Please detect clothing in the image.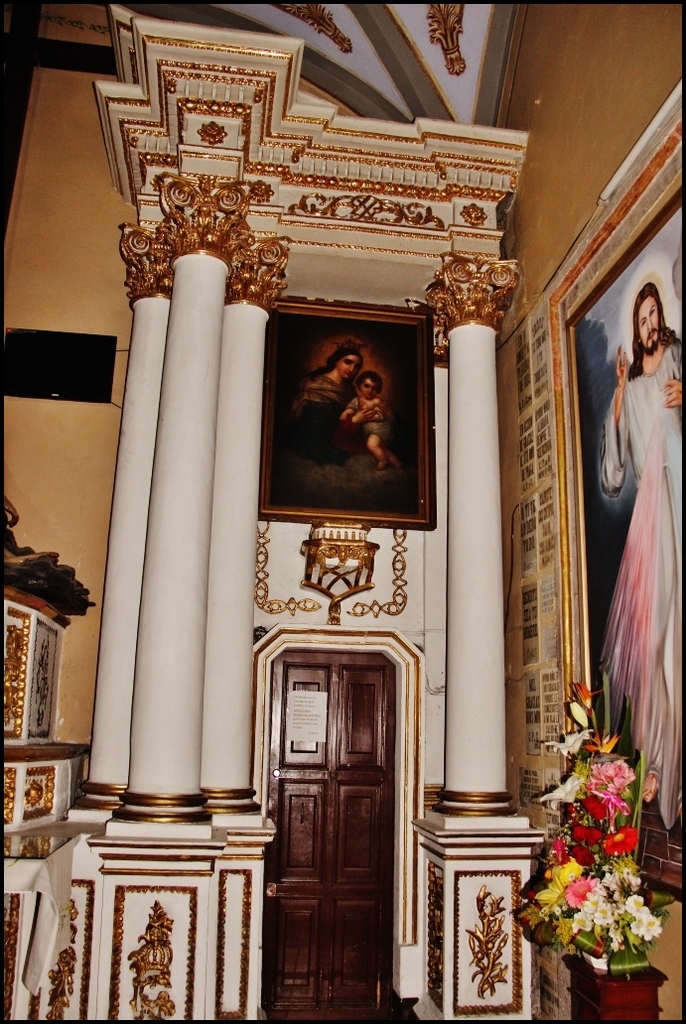
detection(600, 341, 684, 827).
